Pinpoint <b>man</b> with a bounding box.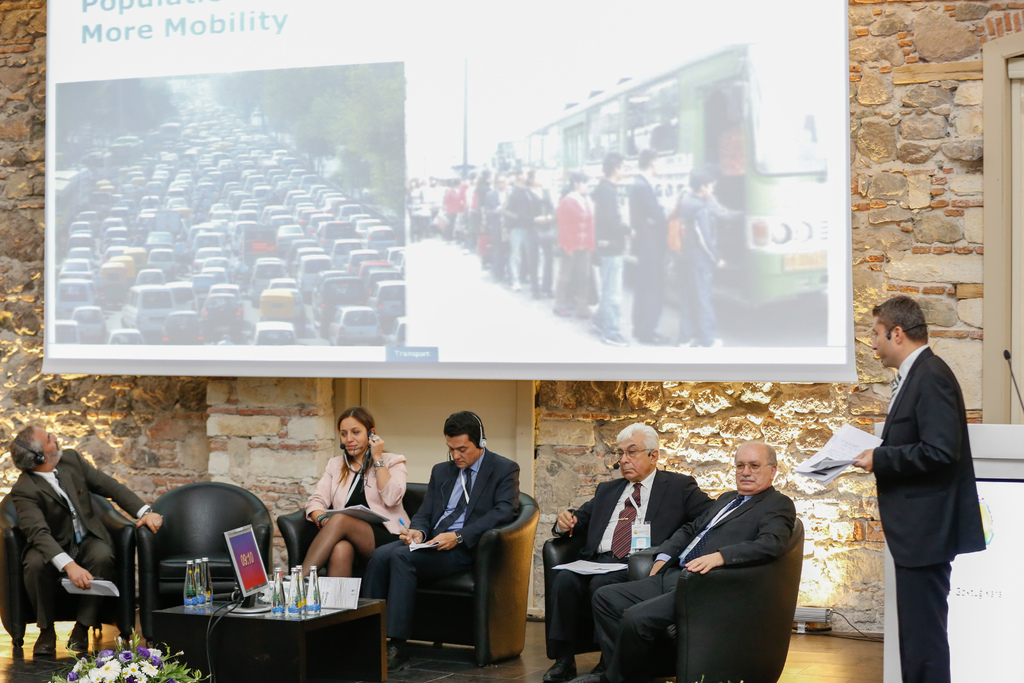
locate(842, 246, 999, 682).
